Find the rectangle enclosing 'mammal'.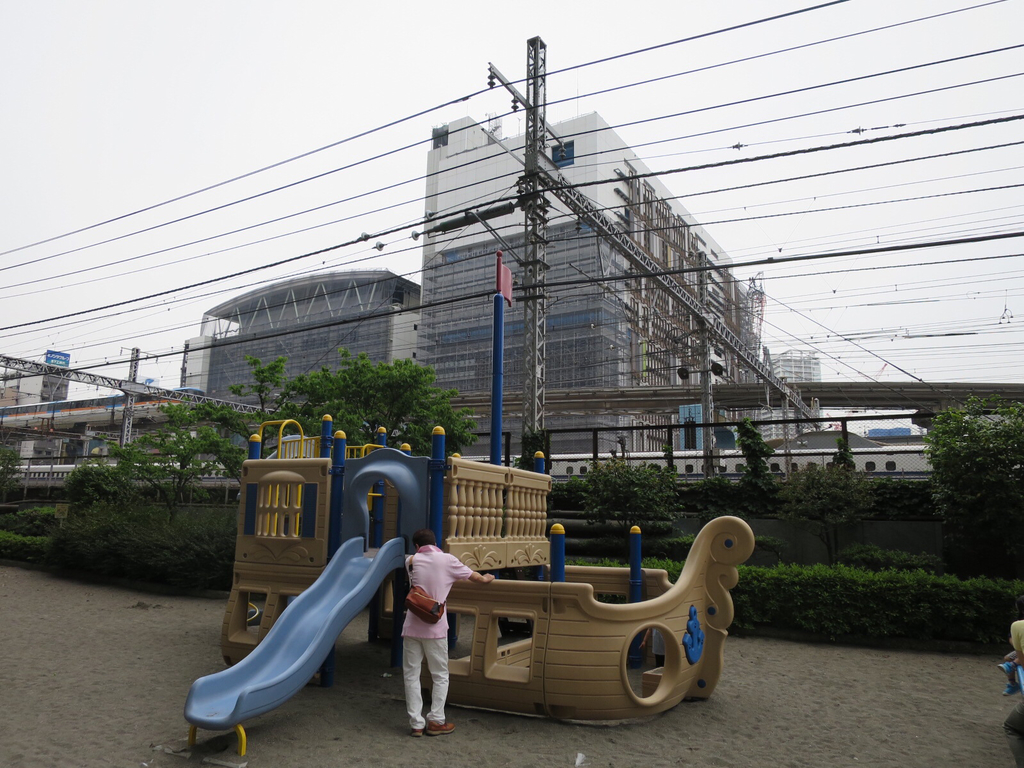
(left=1002, top=616, right=1023, bottom=767).
